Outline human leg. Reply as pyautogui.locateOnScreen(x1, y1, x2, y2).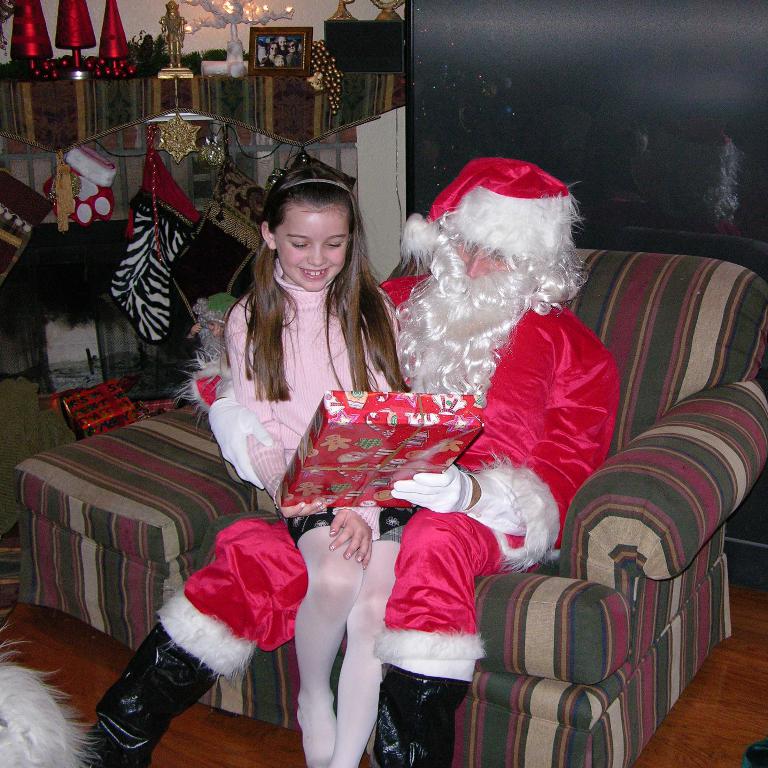
pyautogui.locateOnScreen(285, 514, 400, 766).
